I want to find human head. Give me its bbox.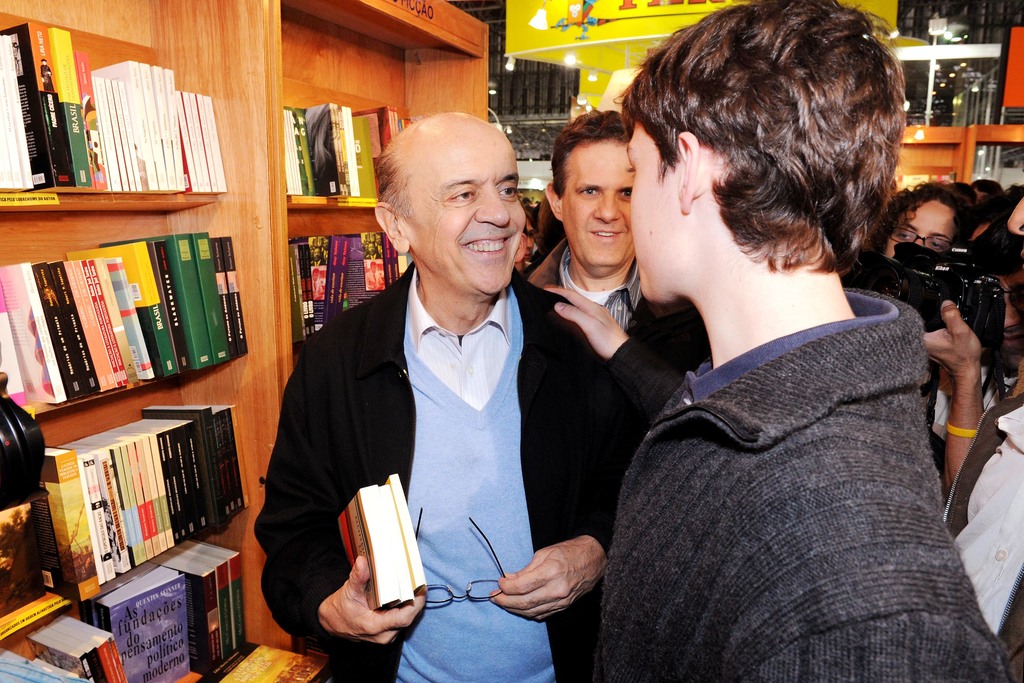
BBox(945, 181, 974, 213).
